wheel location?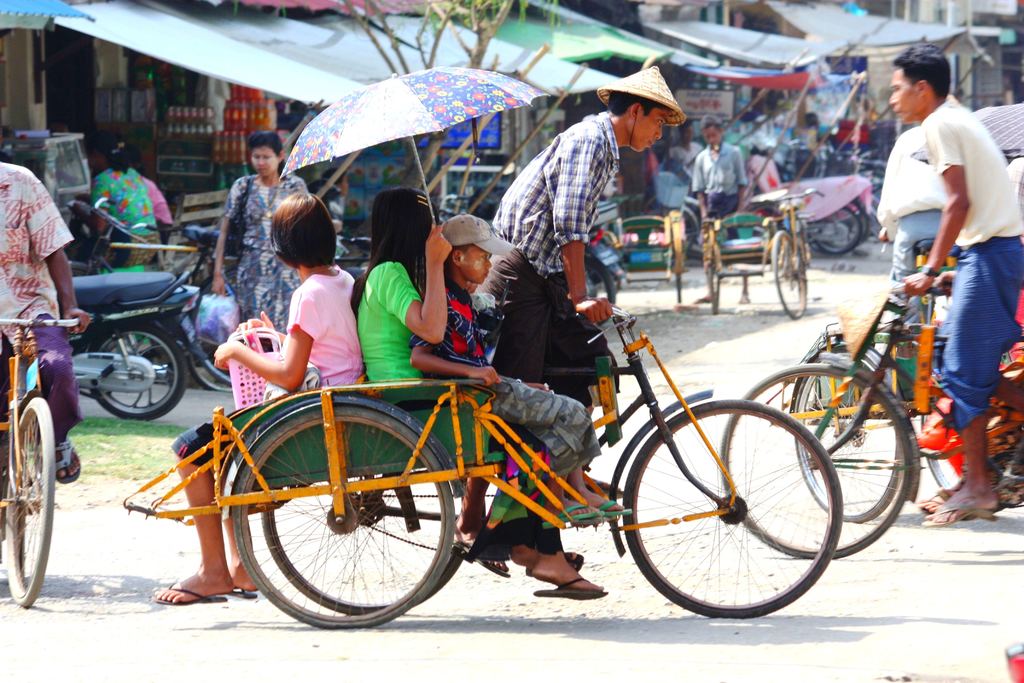
788:343:904:524
